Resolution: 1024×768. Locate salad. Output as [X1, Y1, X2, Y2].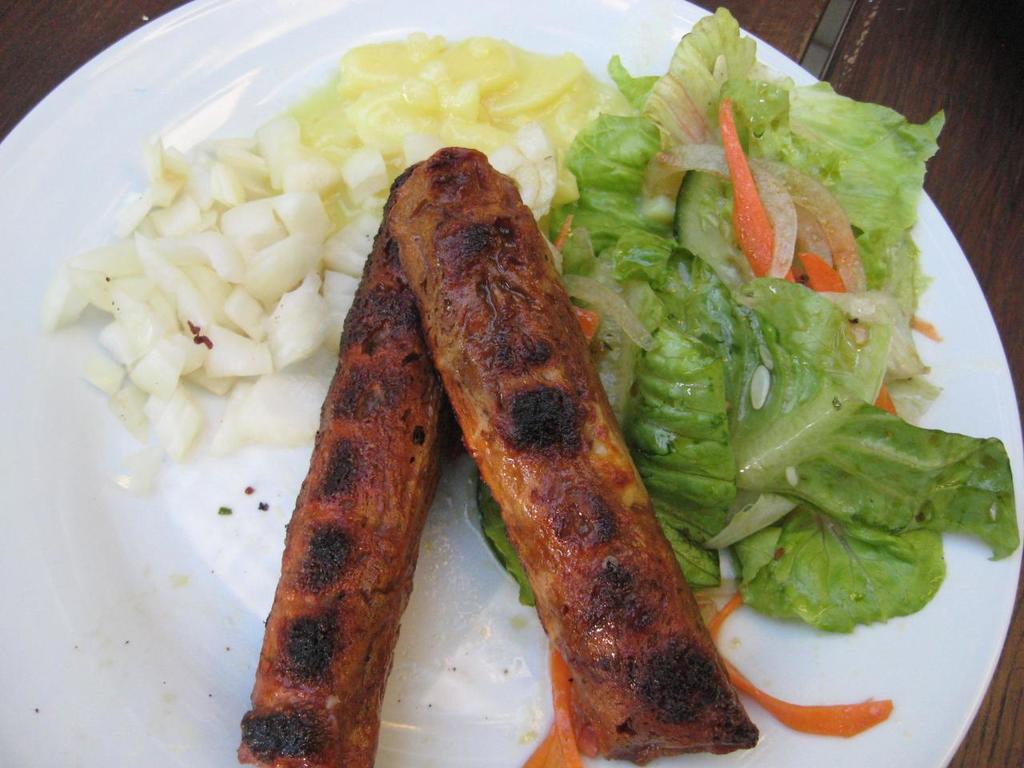
[35, 2, 1023, 767].
